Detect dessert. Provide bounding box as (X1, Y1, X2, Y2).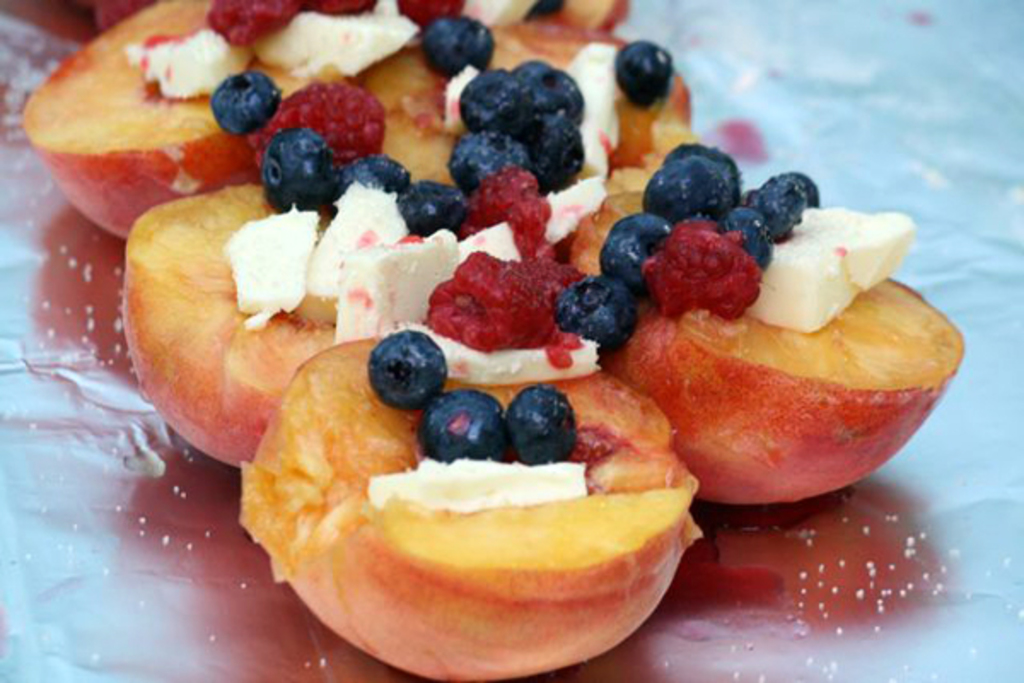
(20, 2, 964, 681).
